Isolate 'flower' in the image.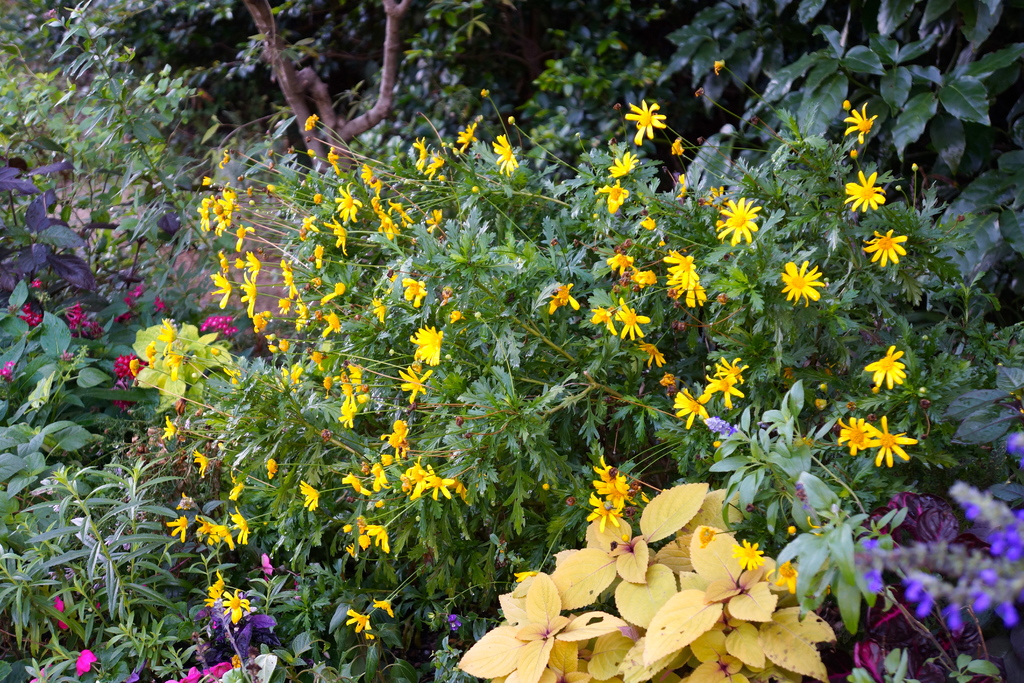
Isolated region: 707,375,739,409.
